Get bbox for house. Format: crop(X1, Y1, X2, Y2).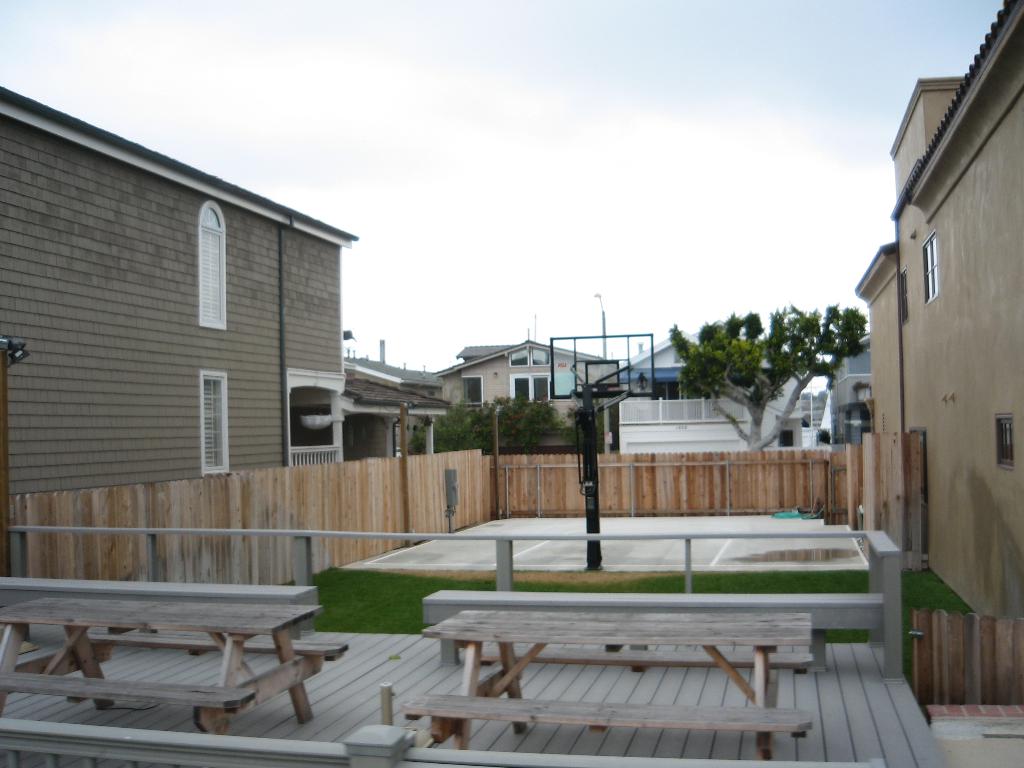
crop(851, 0, 1023, 709).
